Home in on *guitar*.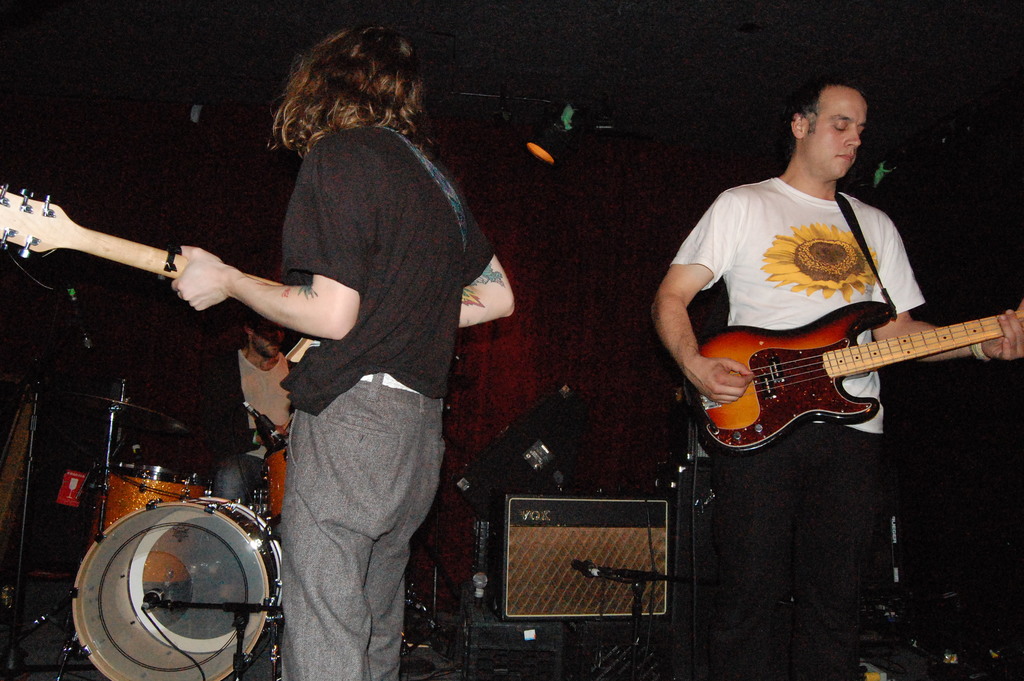
Homed in at box(0, 184, 320, 375).
